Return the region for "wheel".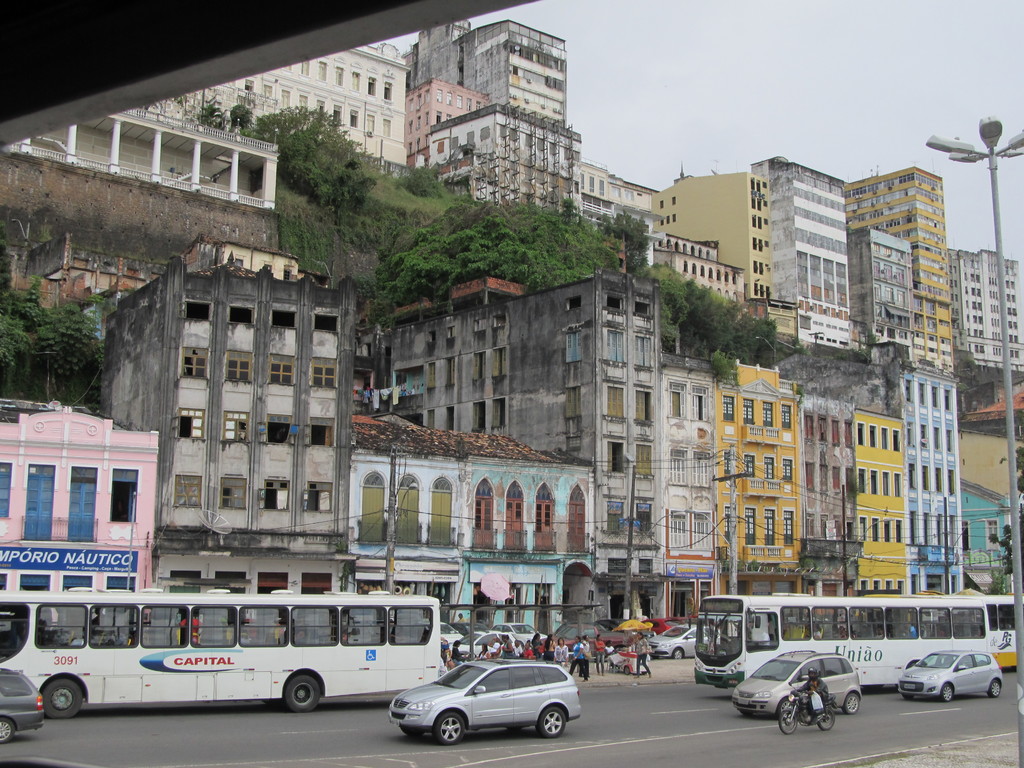
BBox(842, 695, 864, 715).
